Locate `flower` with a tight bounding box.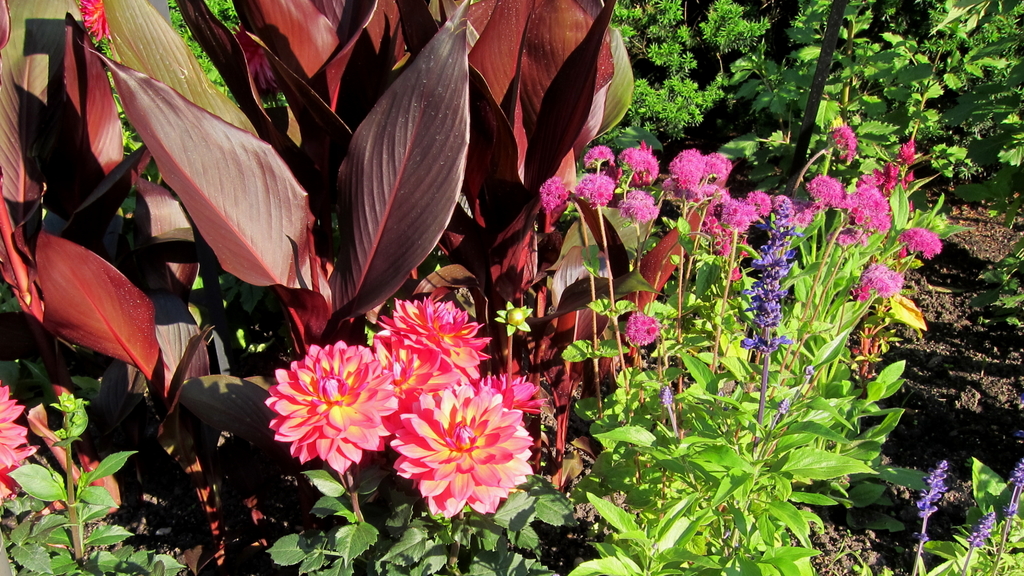
476/370/545/415.
